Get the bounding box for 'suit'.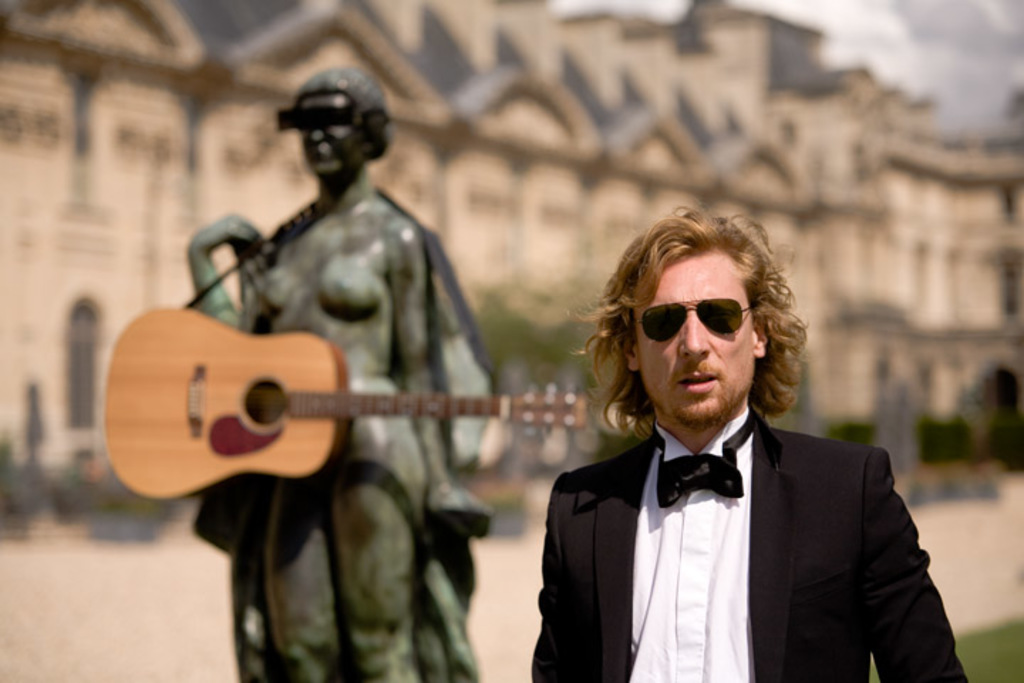
bbox=[530, 340, 956, 674].
